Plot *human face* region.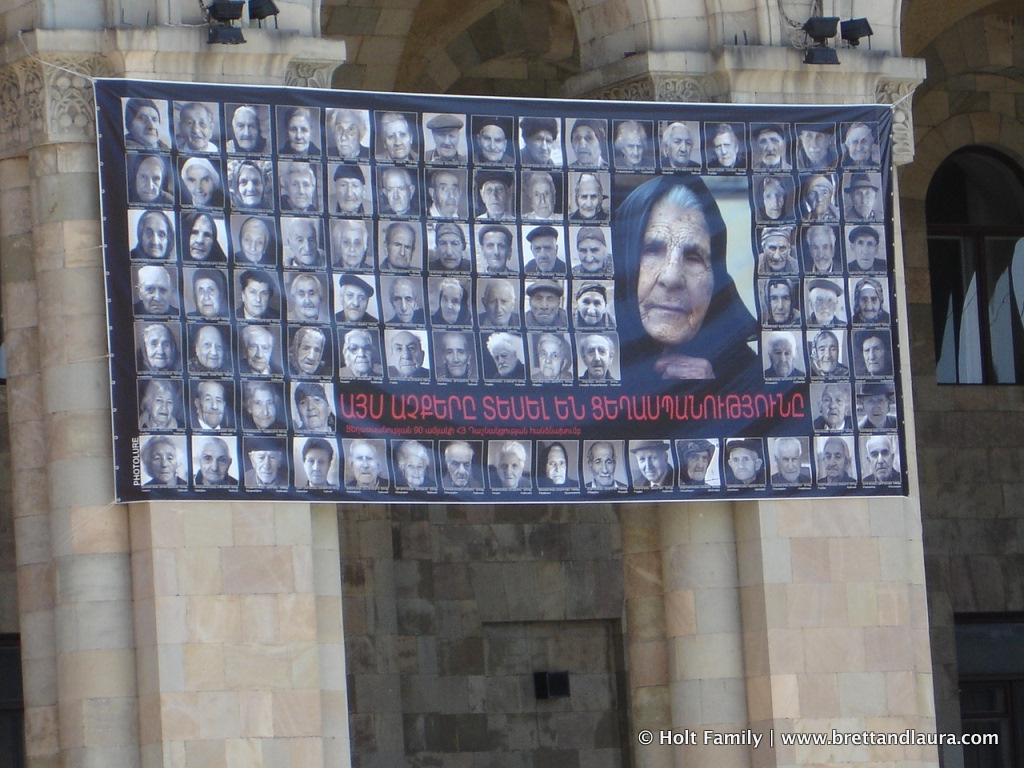
Plotted at box(850, 185, 874, 217).
